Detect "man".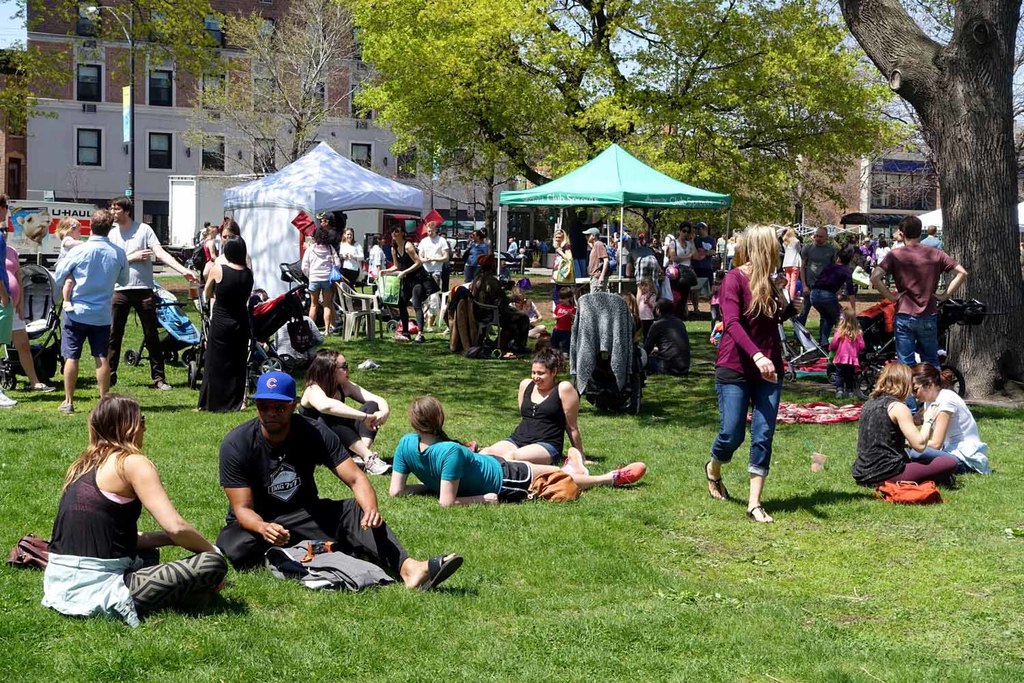
Detected at 870,220,969,409.
